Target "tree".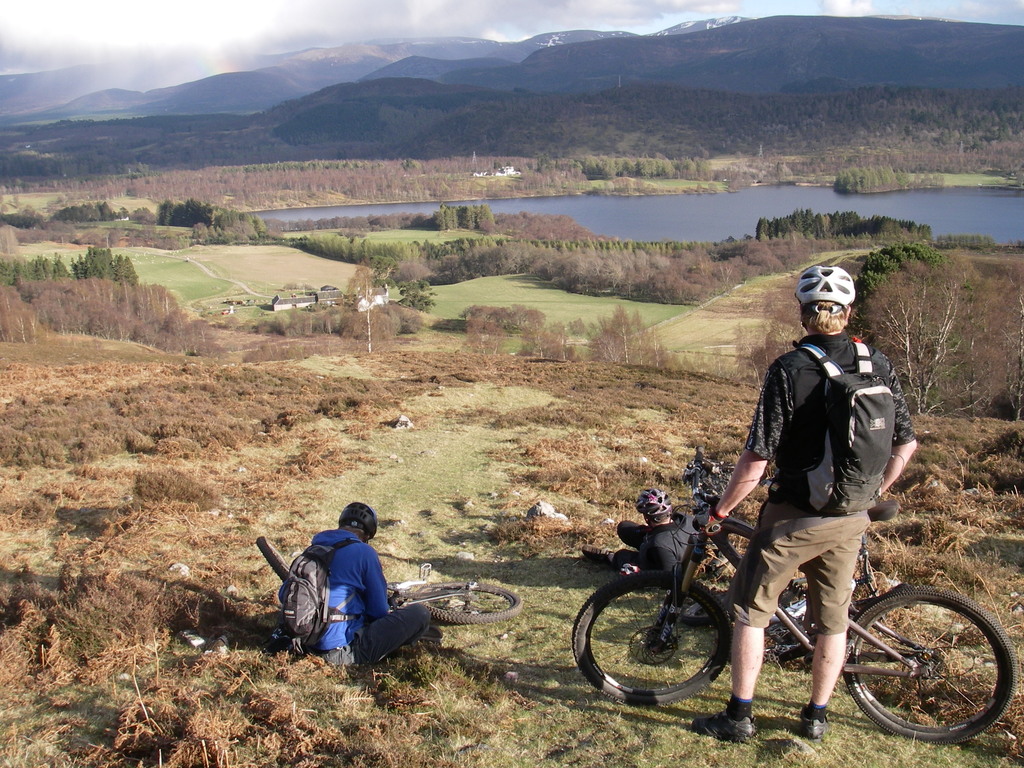
Target region: {"x1": 584, "y1": 303, "x2": 685, "y2": 372}.
